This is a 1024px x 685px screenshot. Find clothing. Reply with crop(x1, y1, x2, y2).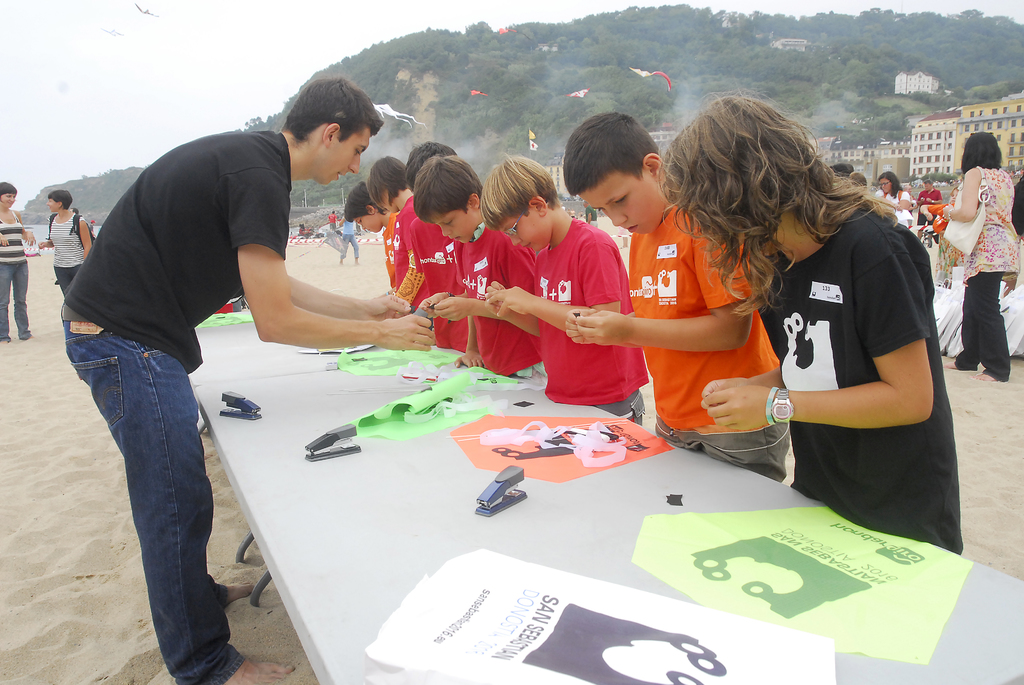
crop(47, 206, 92, 294).
